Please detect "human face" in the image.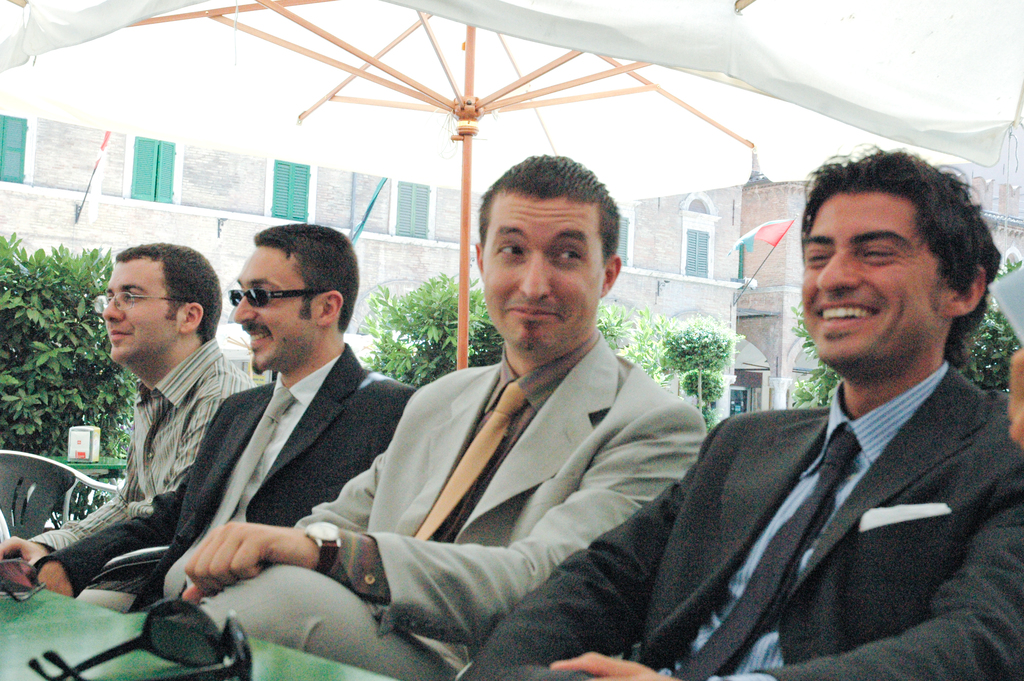
(x1=487, y1=192, x2=601, y2=351).
